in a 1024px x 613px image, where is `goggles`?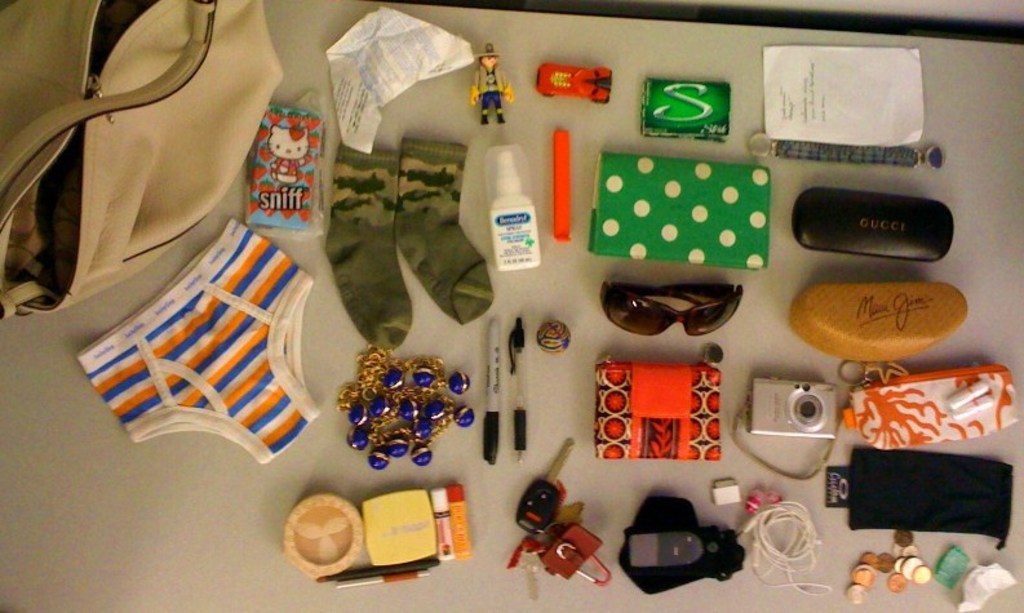
x1=598 y1=280 x2=745 y2=341.
